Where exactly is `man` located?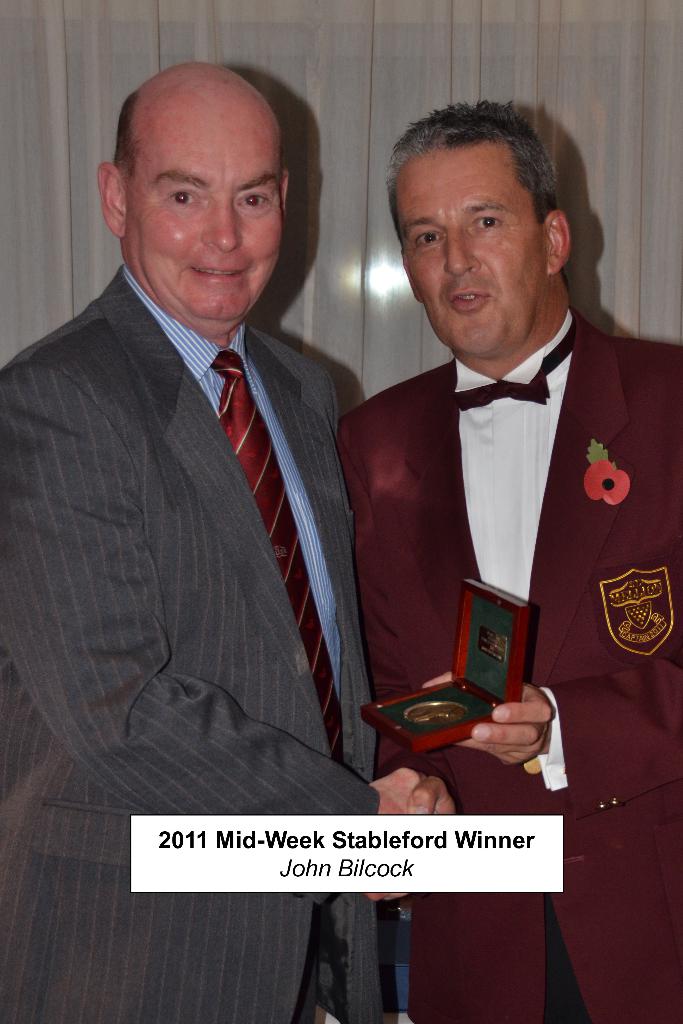
Its bounding box is bbox=[336, 95, 682, 1023].
